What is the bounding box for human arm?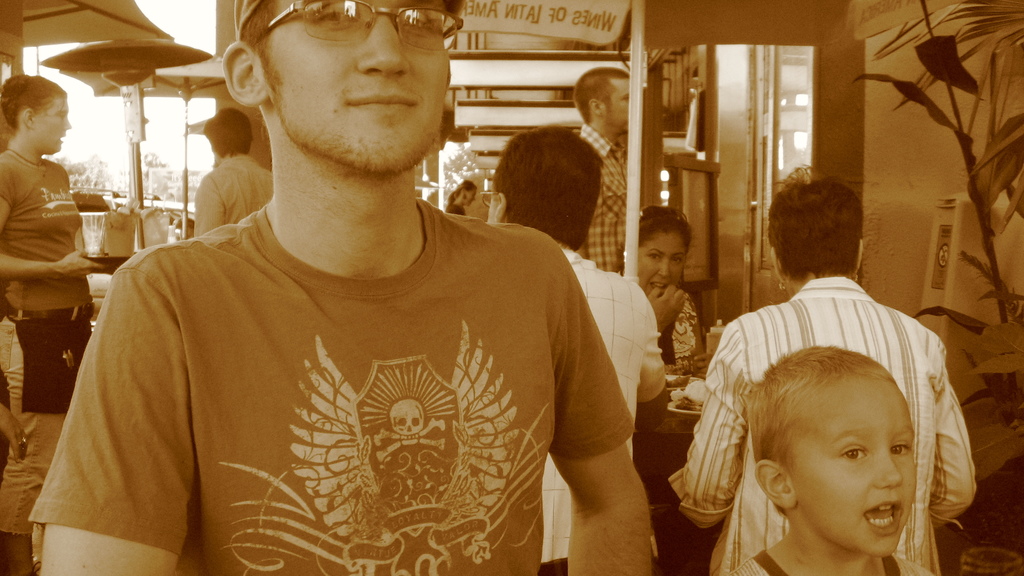
[689,305,716,380].
